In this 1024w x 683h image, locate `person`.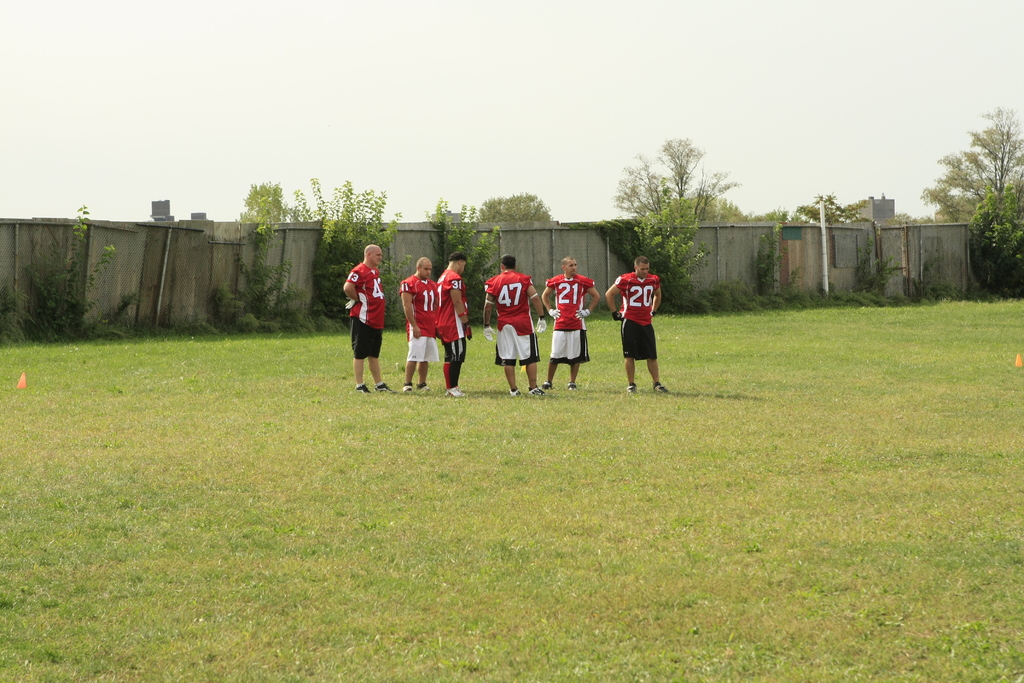
Bounding box: x1=395, y1=256, x2=438, y2=406.
